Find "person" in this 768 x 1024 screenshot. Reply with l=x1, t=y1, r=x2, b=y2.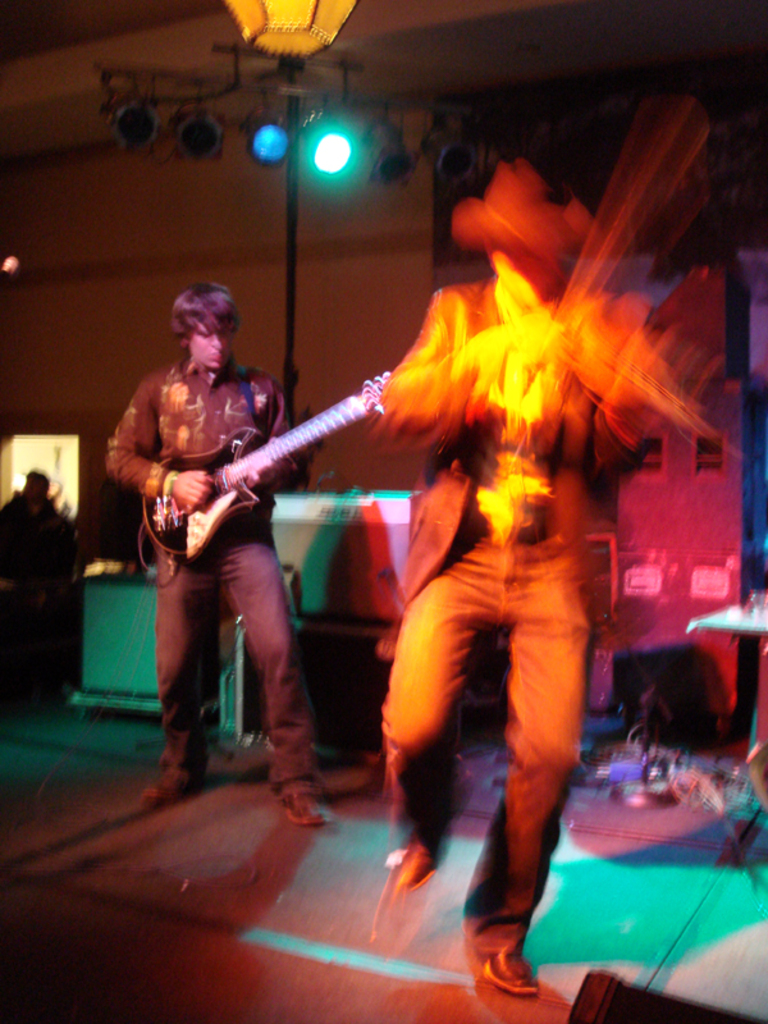
l=352, t=156, r=701, b=1016.
